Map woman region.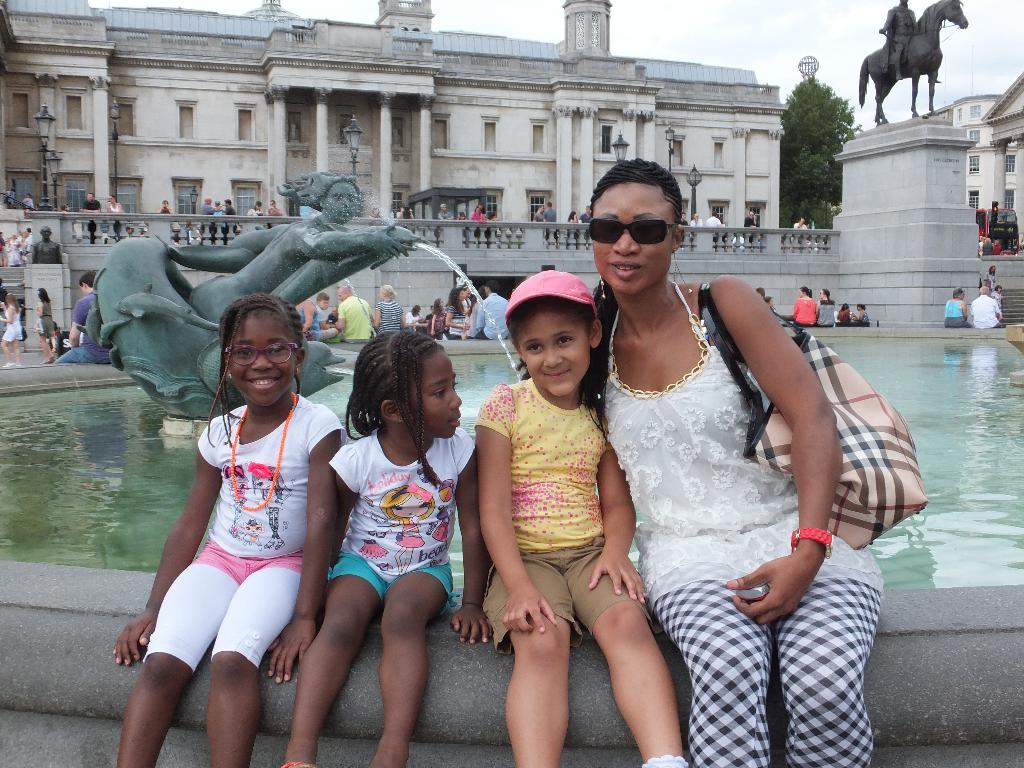
Mapped to BBox(107, 195, 123, 236).
